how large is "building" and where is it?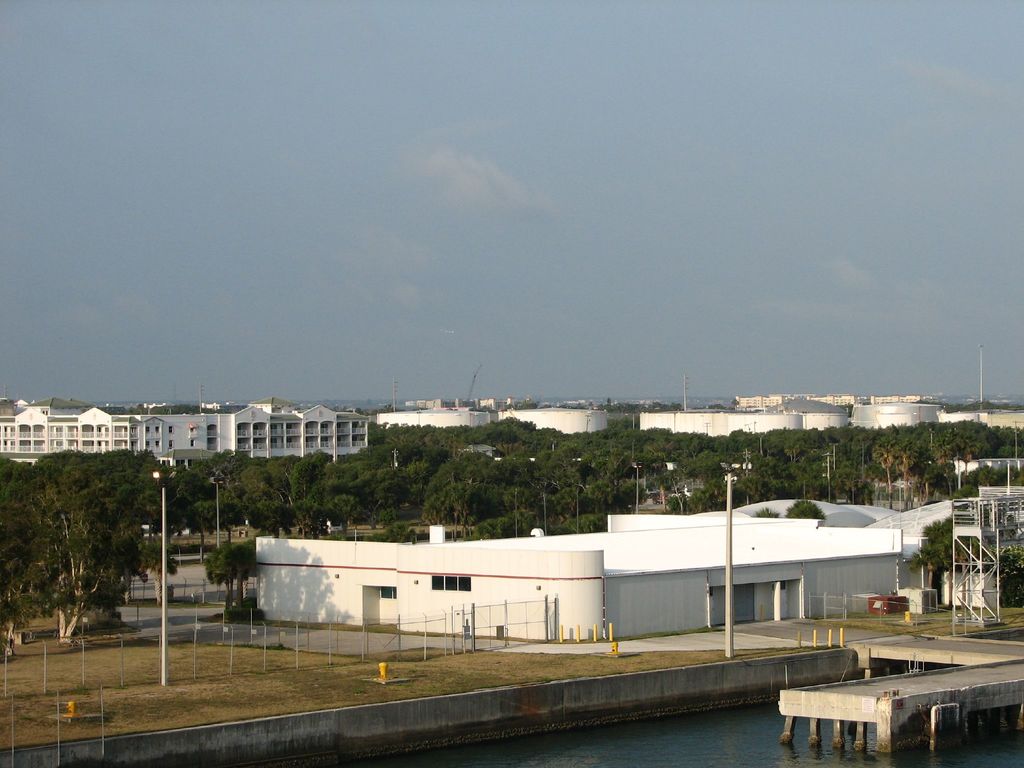
Bounding box: [left=951, top=452, right=1023, bottom=472].
